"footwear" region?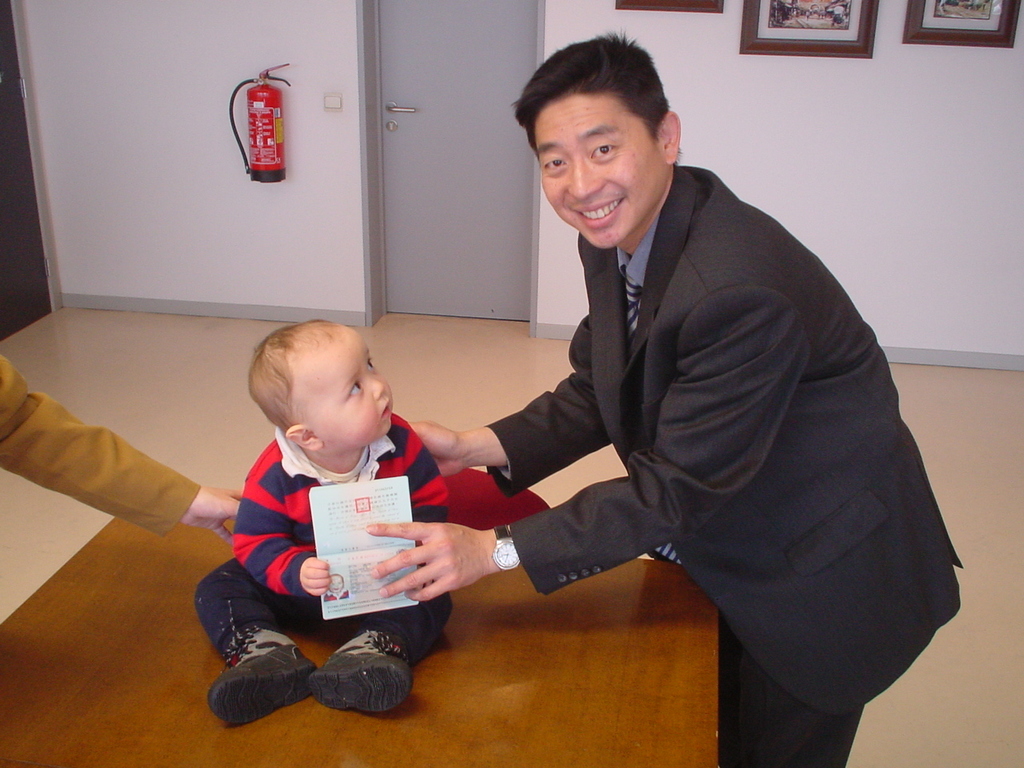
bbox(311, 634, 411, 713)
